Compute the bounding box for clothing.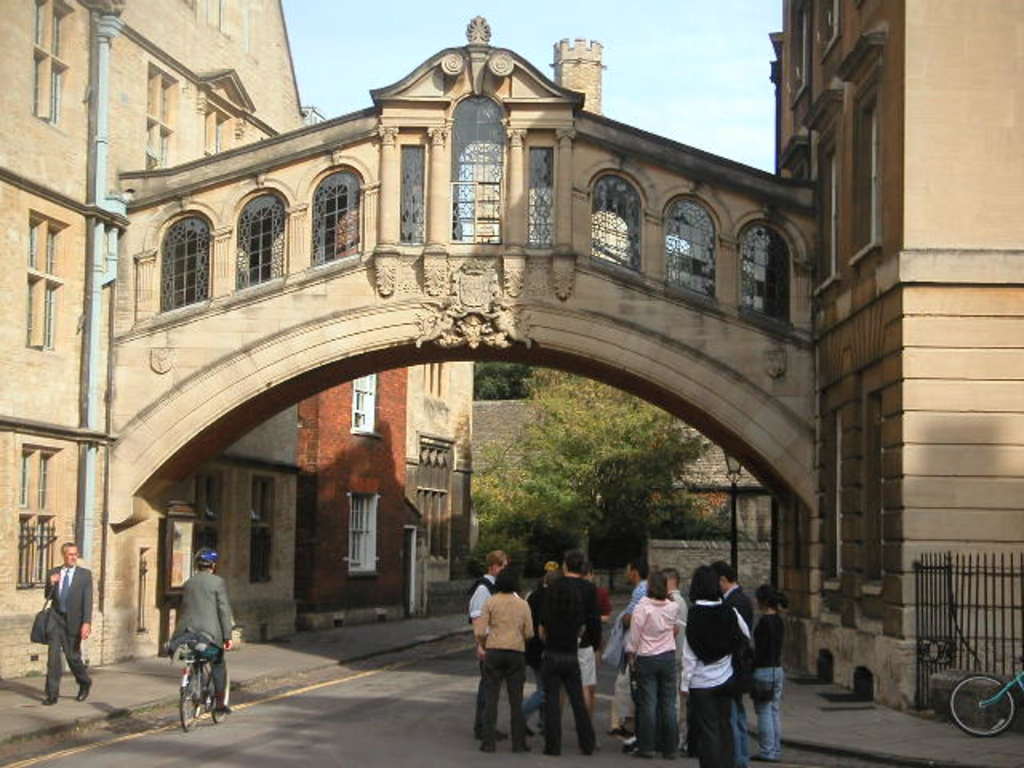
{"x1": 462, "y1": 560, "x2": 541, "y2": 747}.
